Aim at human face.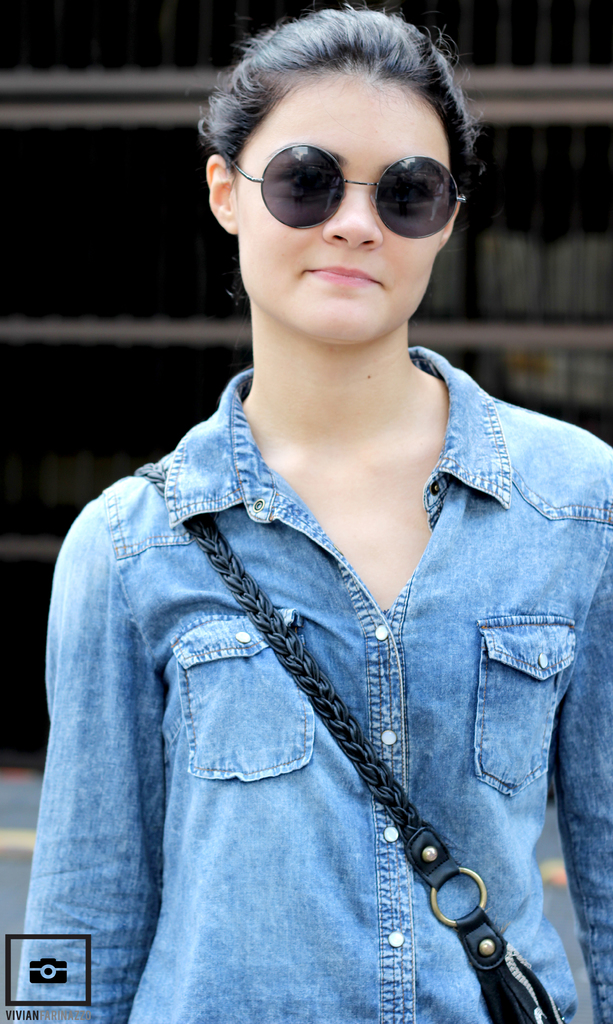
Aimed at 236/70/446/340.
